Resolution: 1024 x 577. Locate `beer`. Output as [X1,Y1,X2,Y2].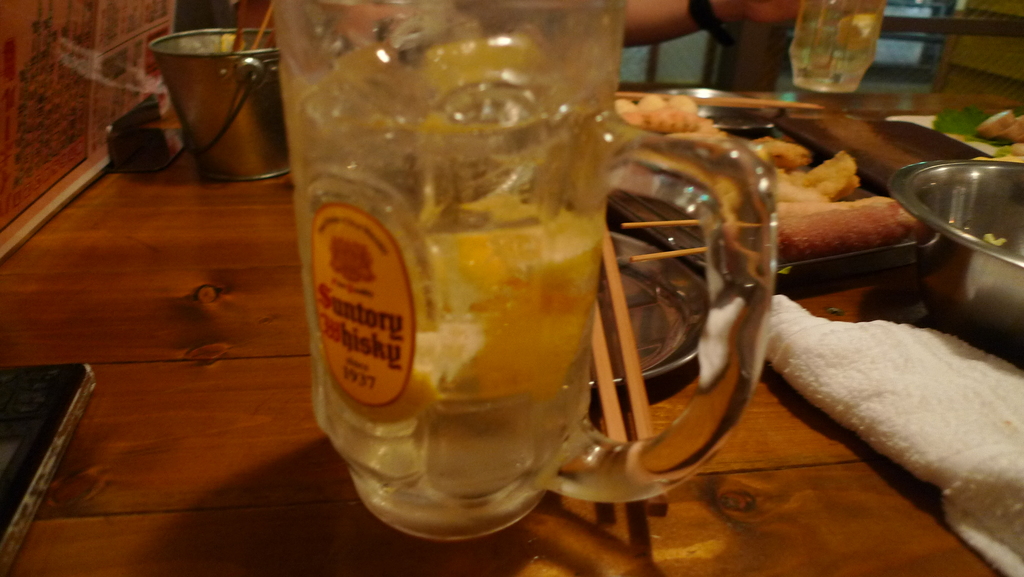
[287,114,608,512].
